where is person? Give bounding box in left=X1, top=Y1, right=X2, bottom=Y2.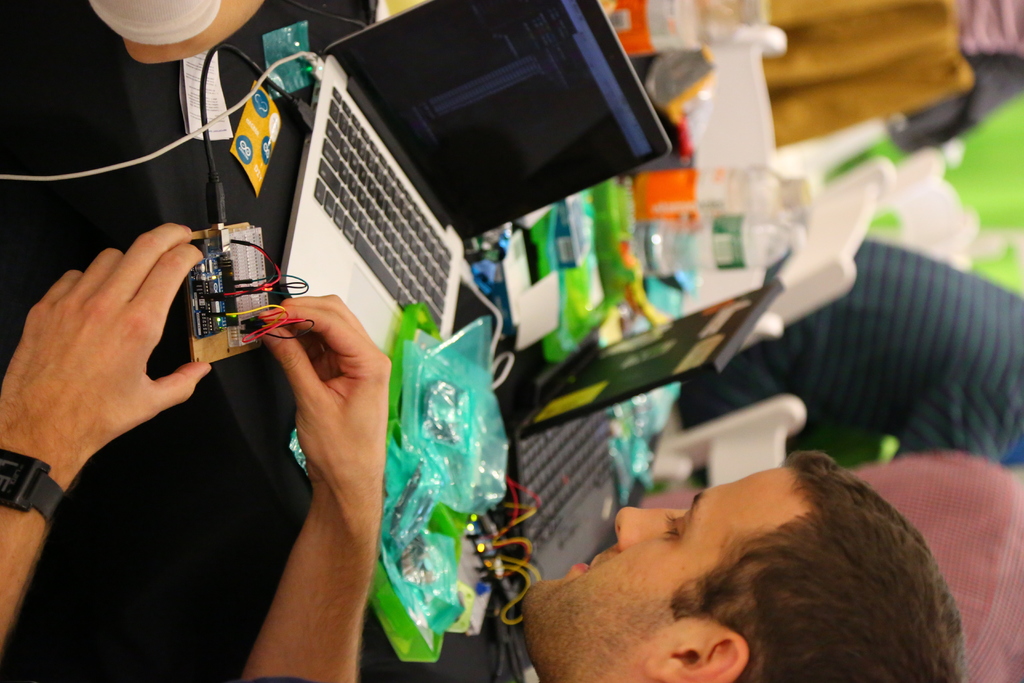
left=848, top=448, right=1023, bottom=682.
